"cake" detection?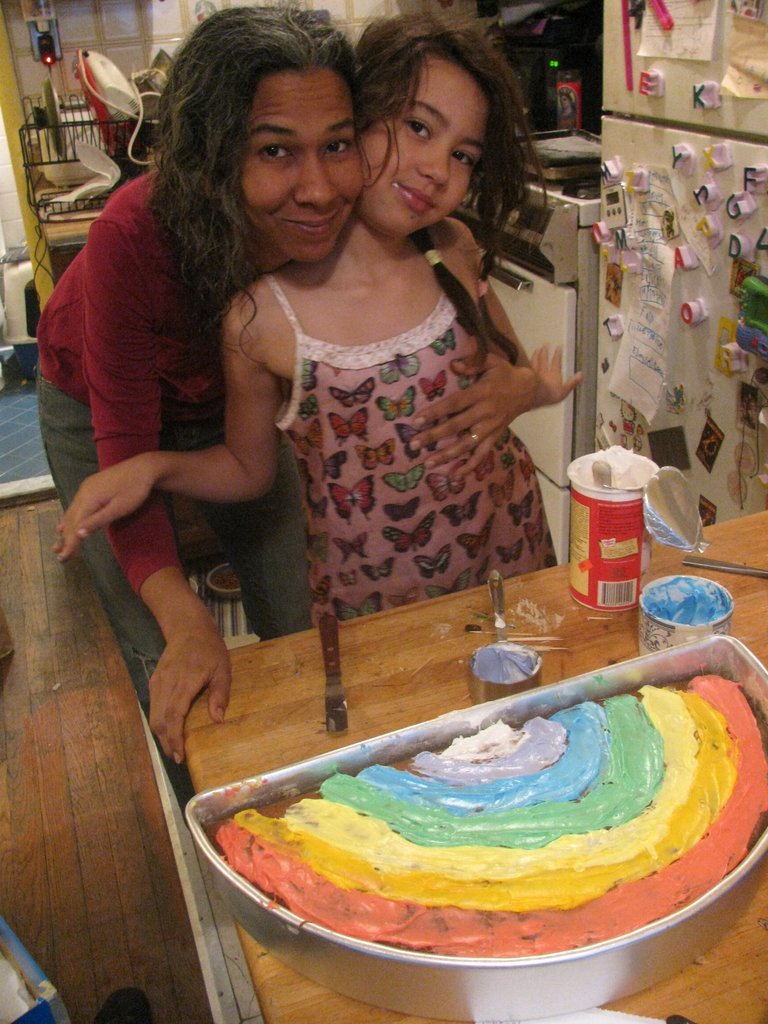
(207, 672, 767, 956)
